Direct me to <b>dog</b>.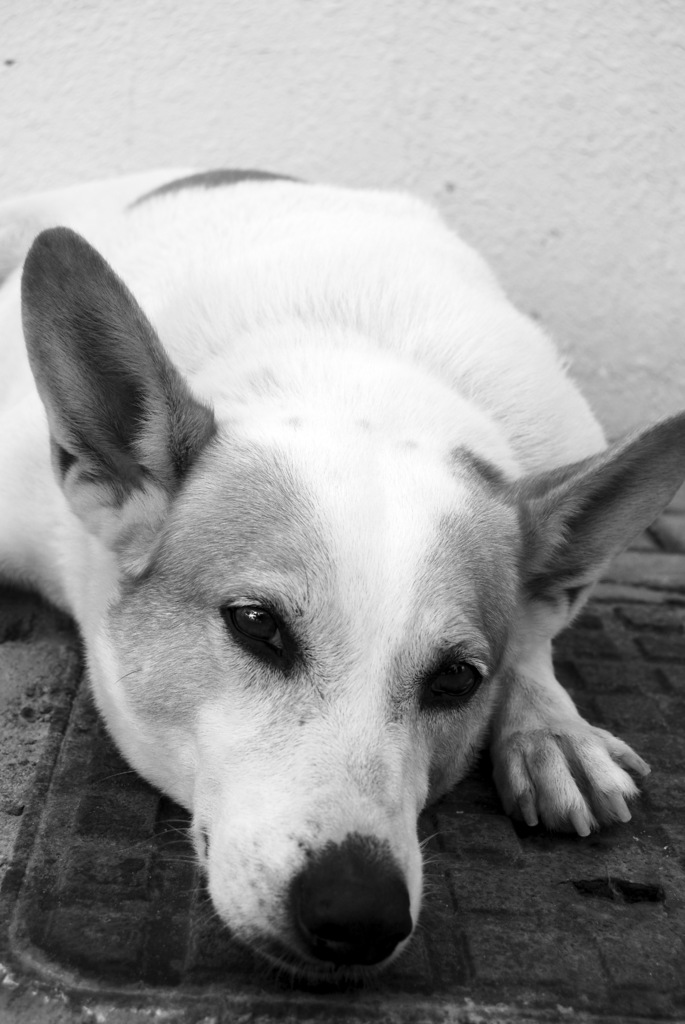
Direction: select_region(0, 163, 684, 989).
